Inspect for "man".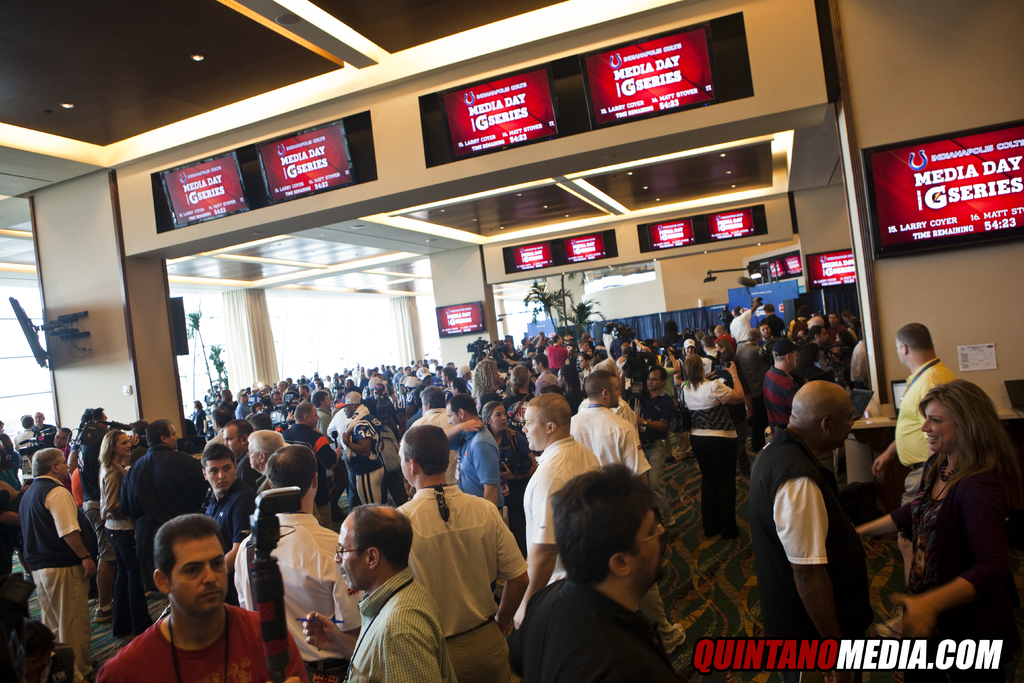
Inspection: detection(751, 383, 887, 682).
